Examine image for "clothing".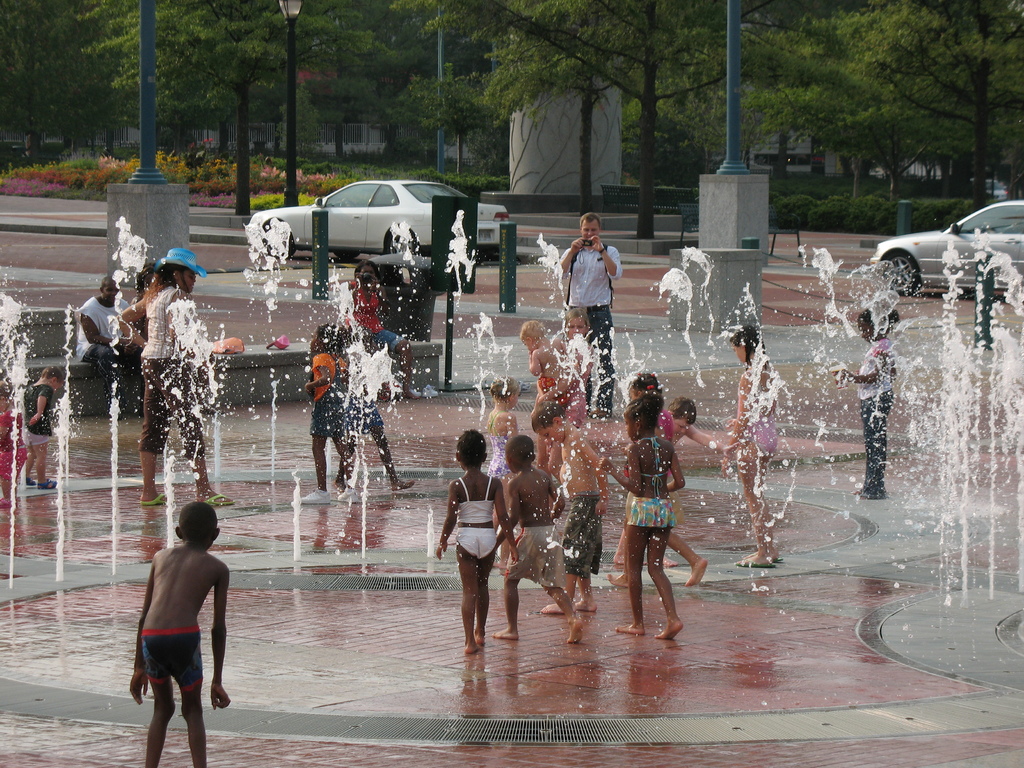
Examination result: {"left": 555, "top": 243, "right": 623, "bottom": 401}.
